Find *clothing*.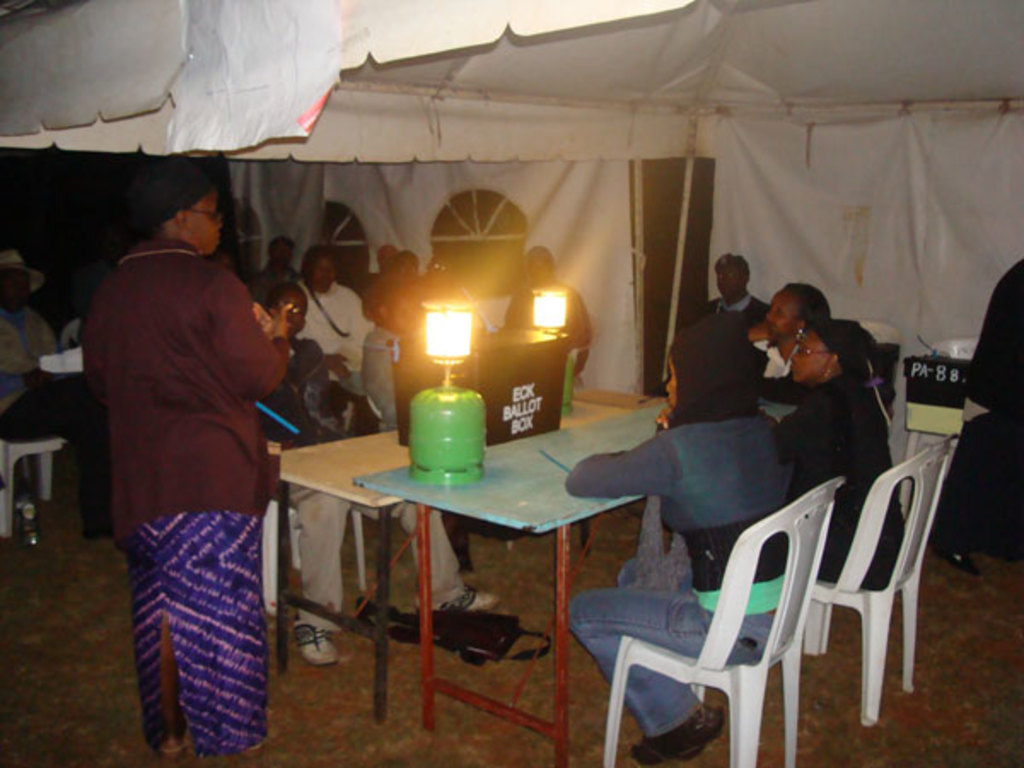
[left=567, top=321, right=817, bottom=729].
